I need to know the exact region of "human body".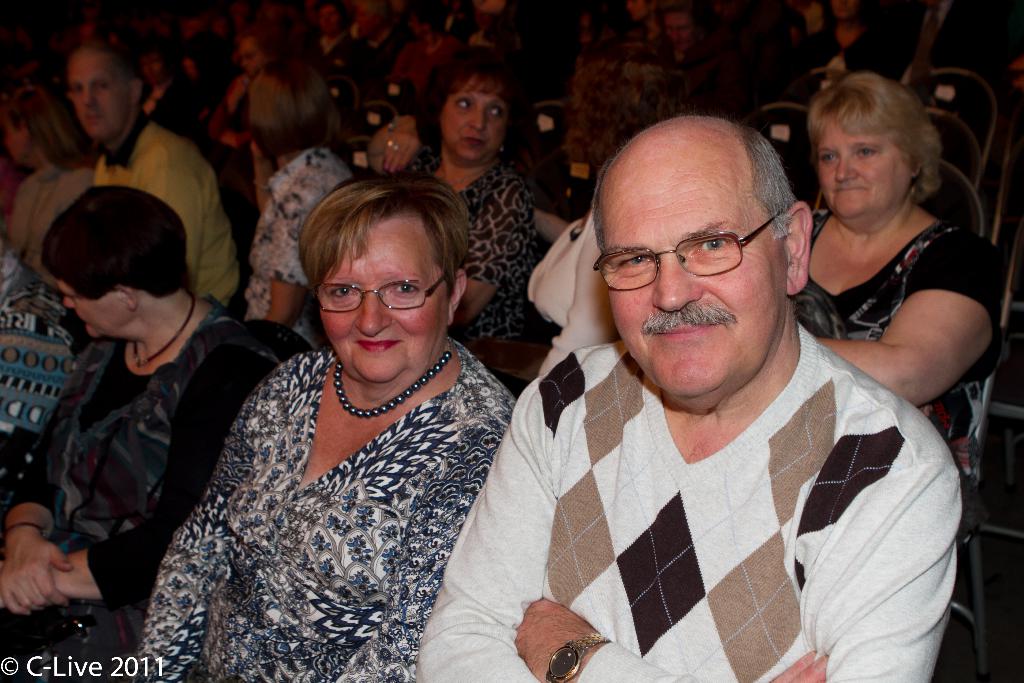
Region: locate(799, 21, 900, 88).
